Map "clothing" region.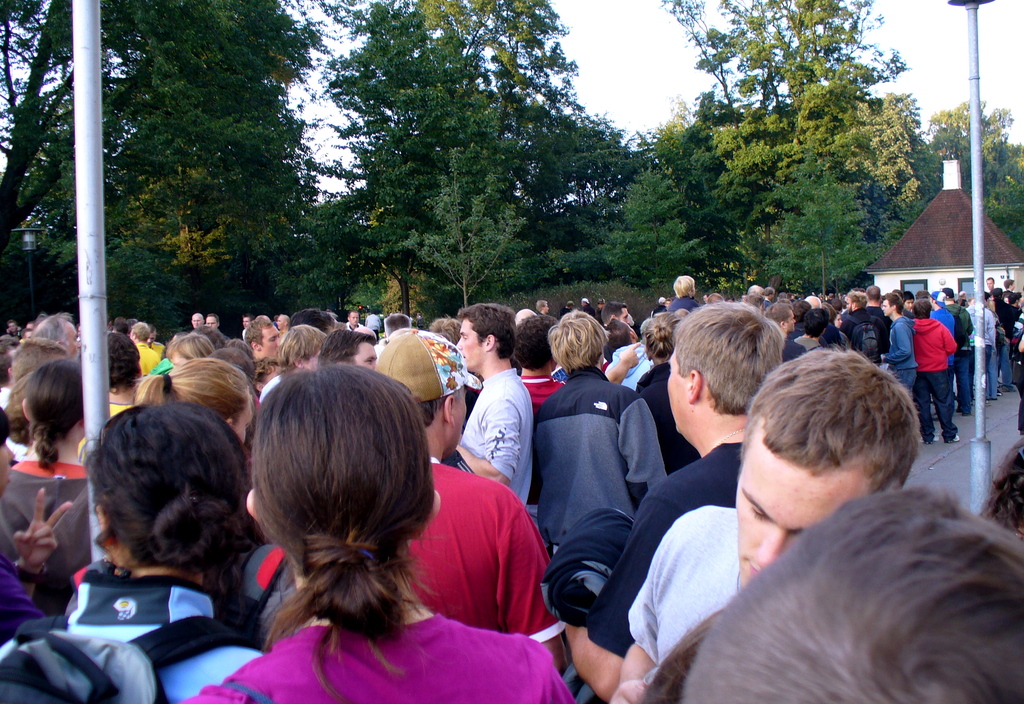
Mapped to Rect(992, 299, 1012, 385).
